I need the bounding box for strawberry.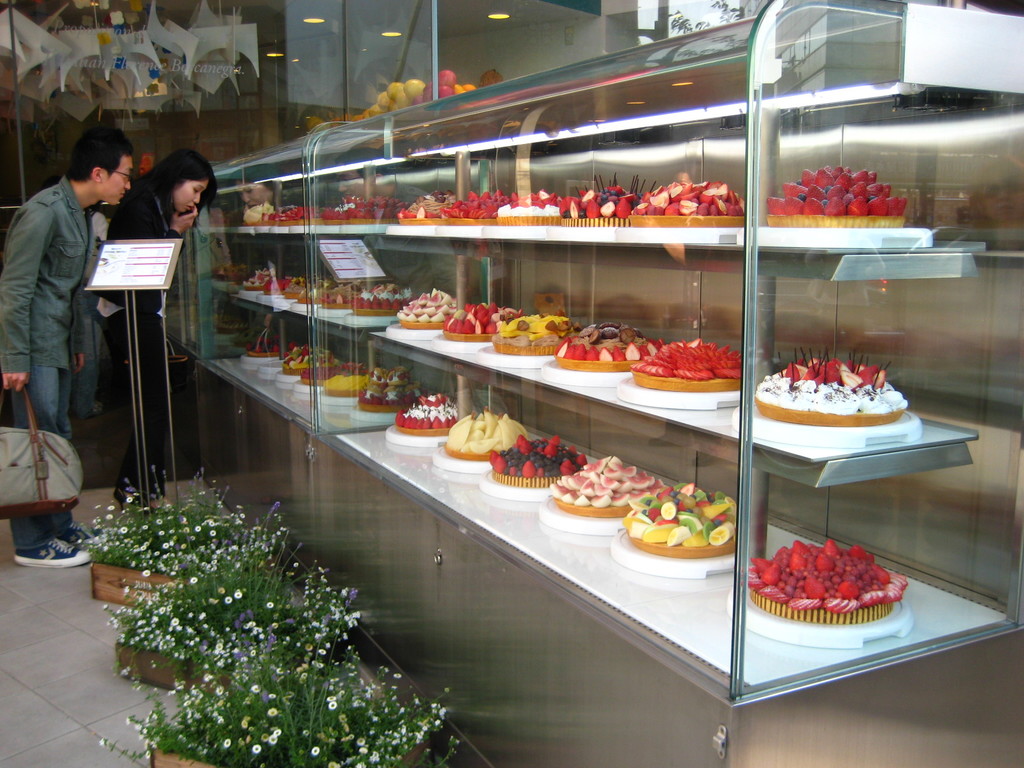
Here it is: (left=872, top=563, right=890, bottom=587).
